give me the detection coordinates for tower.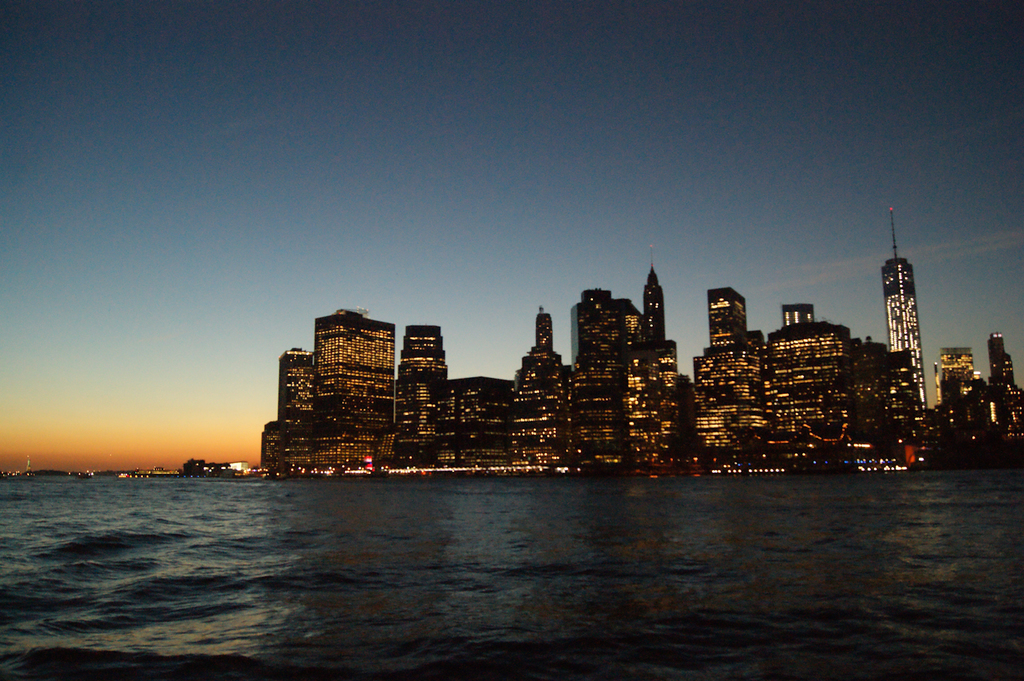
box=[316, 311, 393, 441].
